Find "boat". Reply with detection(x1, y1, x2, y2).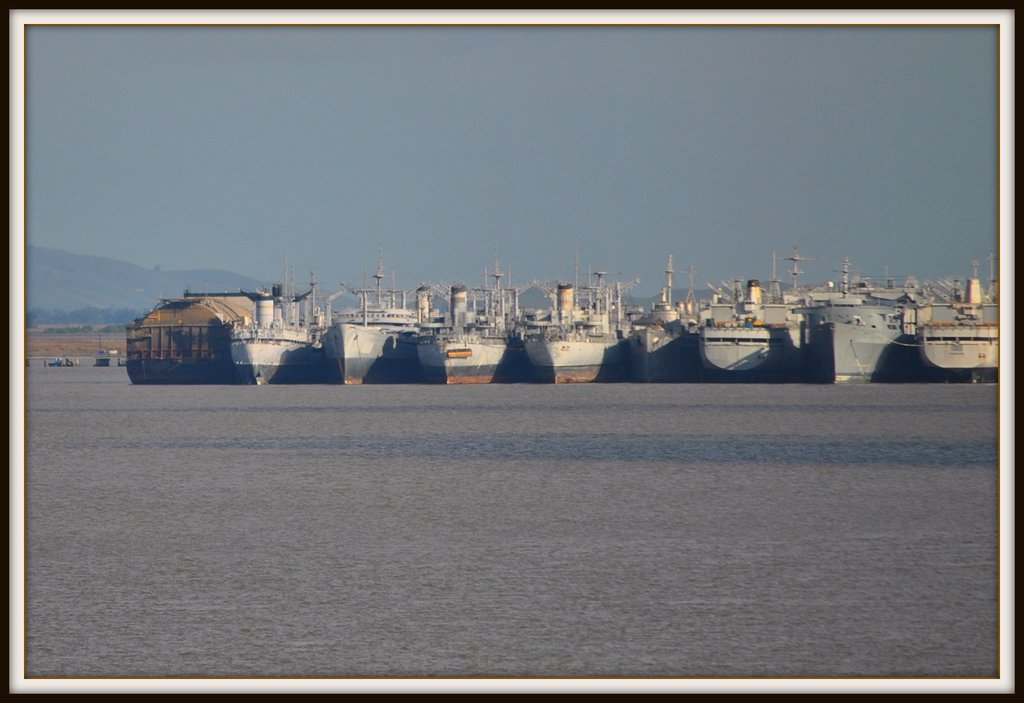
detection(623, 251, 701, 378).
